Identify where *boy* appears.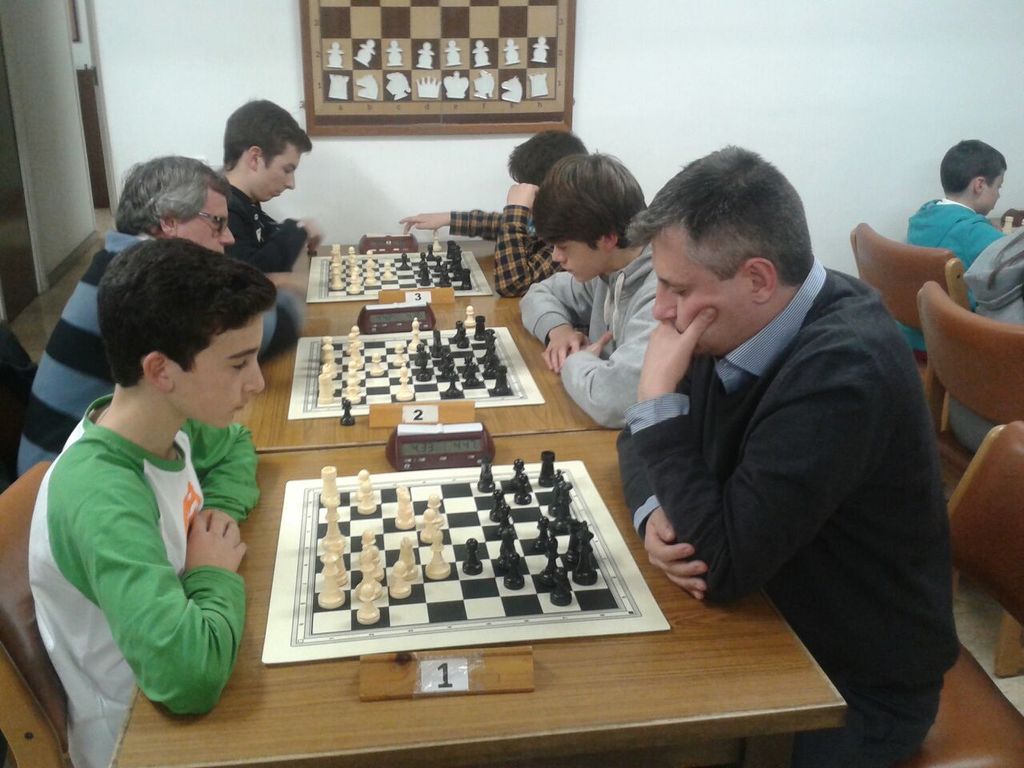
Appears at 401 129 589 294.
